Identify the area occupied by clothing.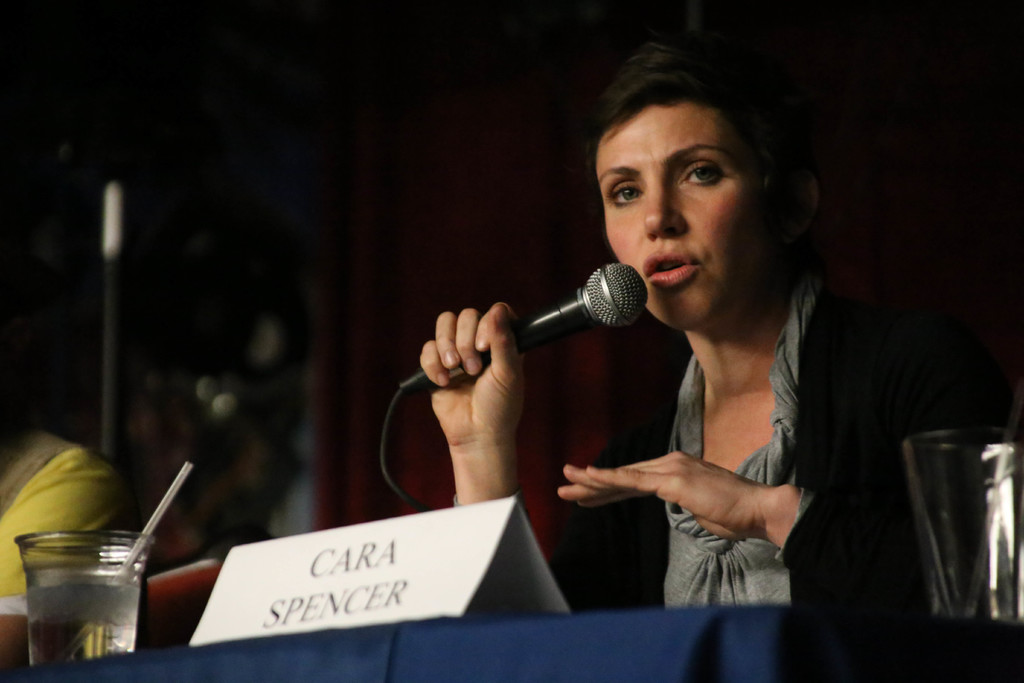
Area: 590/215/943/646.
